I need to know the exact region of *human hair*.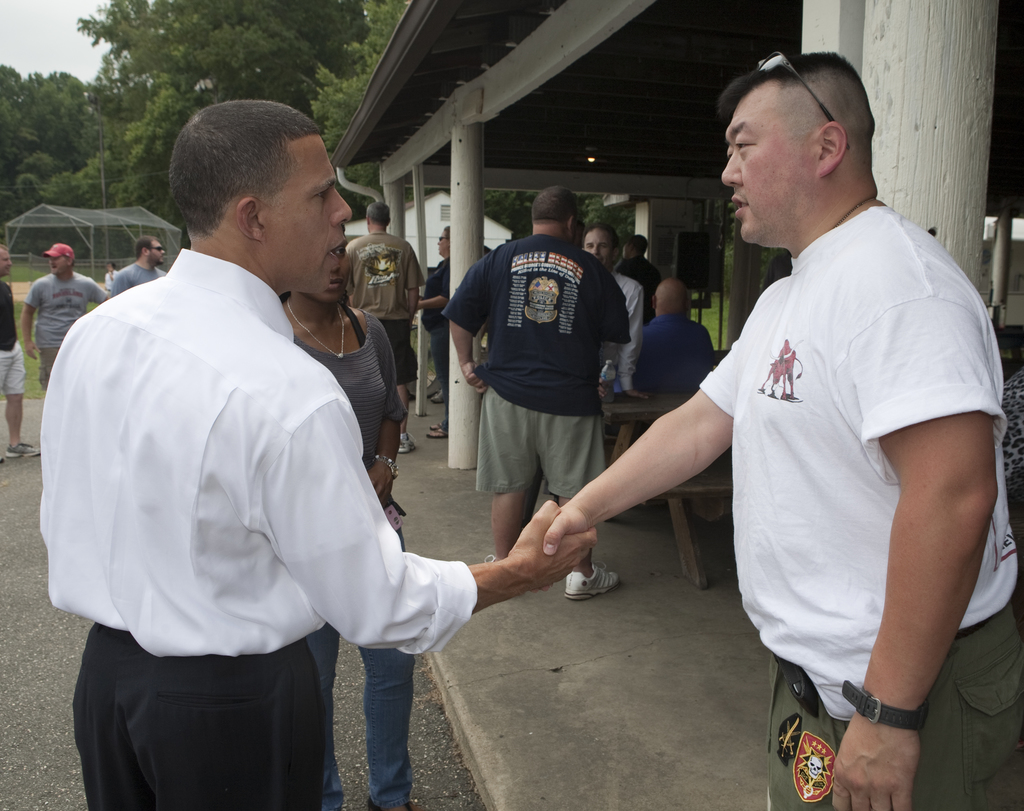
Region: Rect(719, 48, 860, 105).
